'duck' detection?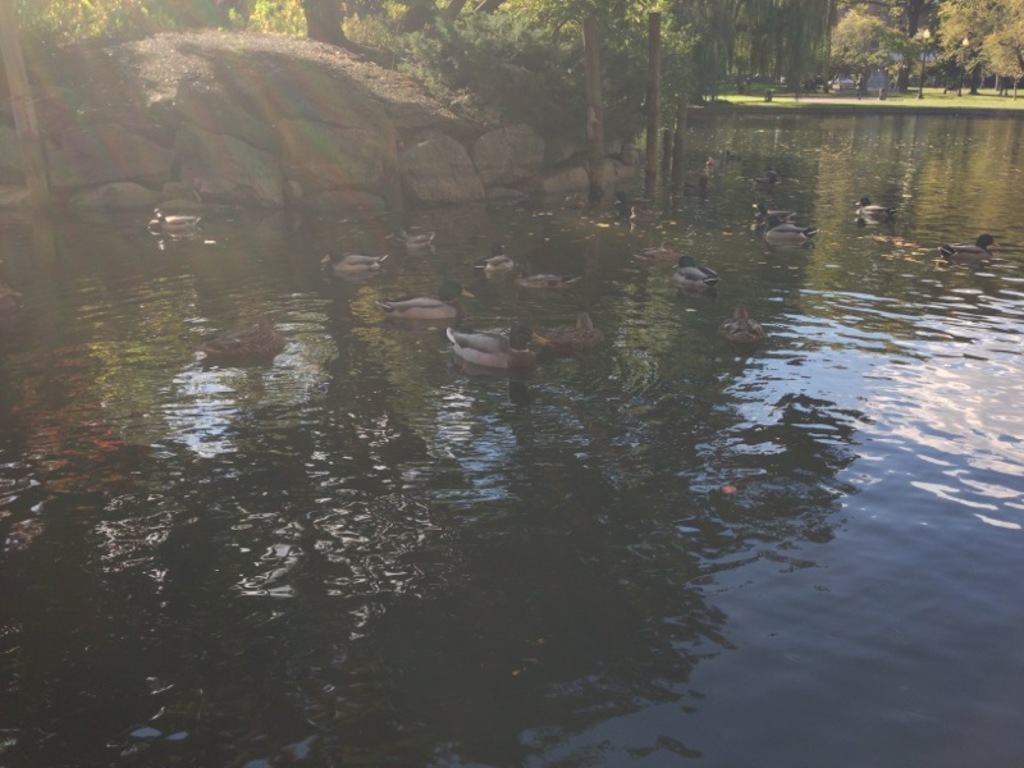
x1=421 y1=301 x2=572 y2=378
